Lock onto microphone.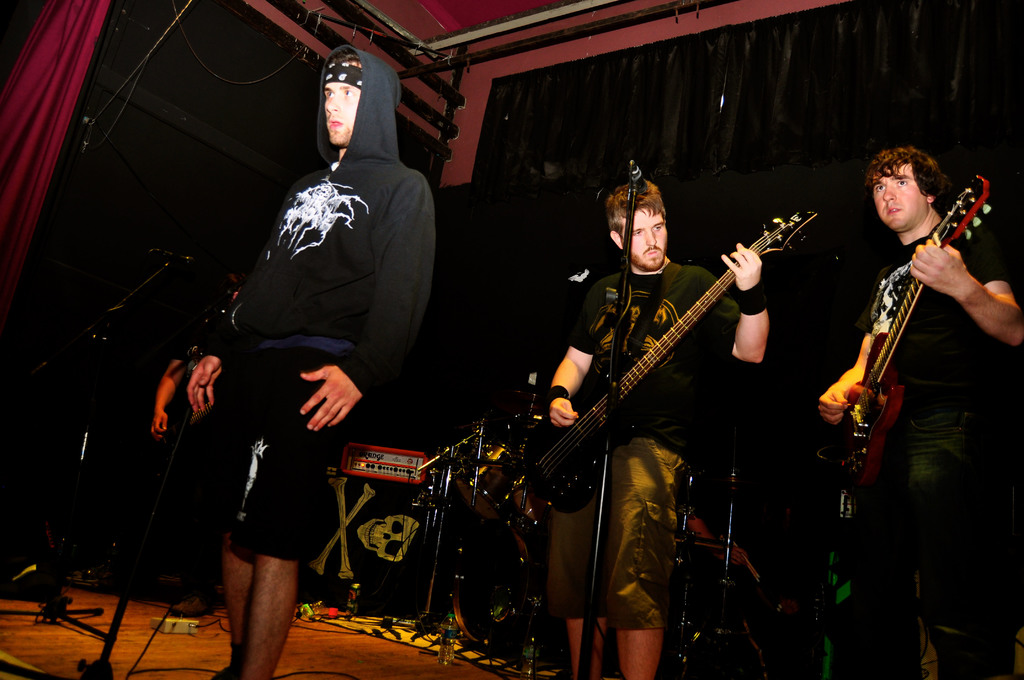
Locked: 624 149 652 209.
